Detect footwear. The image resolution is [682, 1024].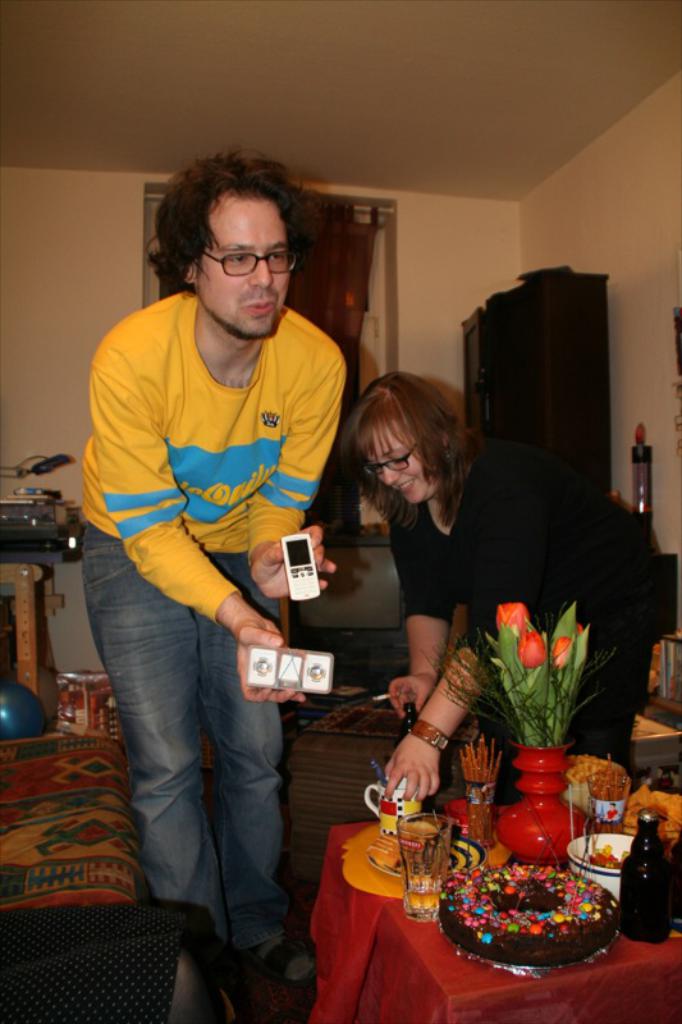
(244,933,320,988).
